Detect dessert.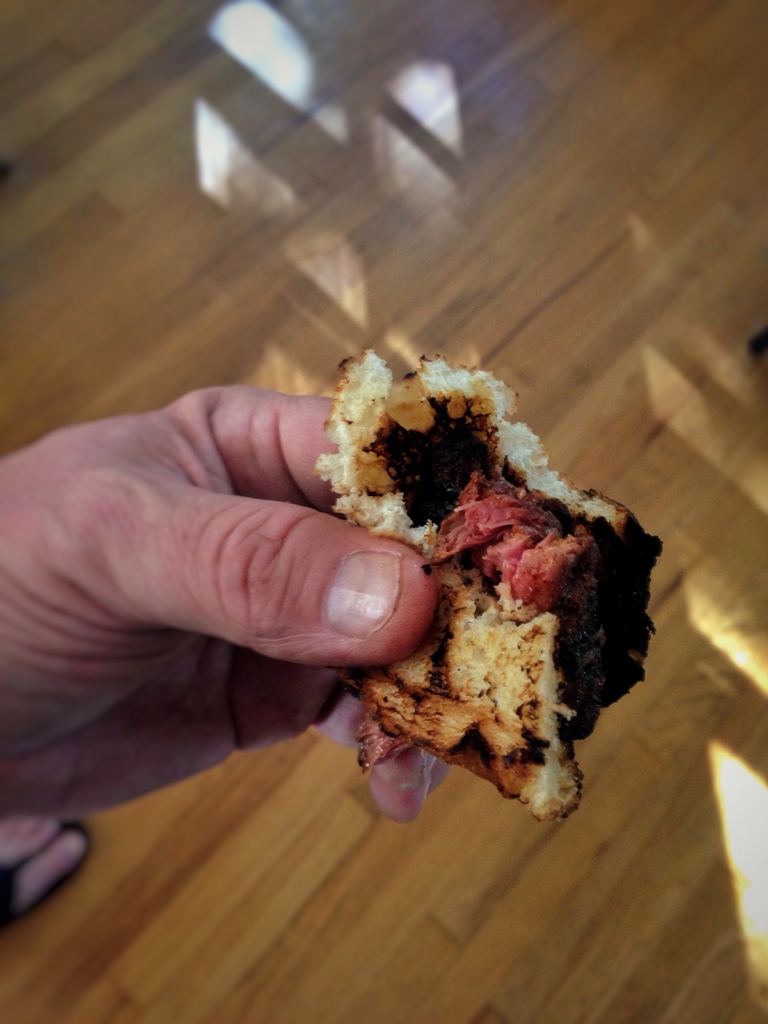
Detected at [317,353,666,824].
